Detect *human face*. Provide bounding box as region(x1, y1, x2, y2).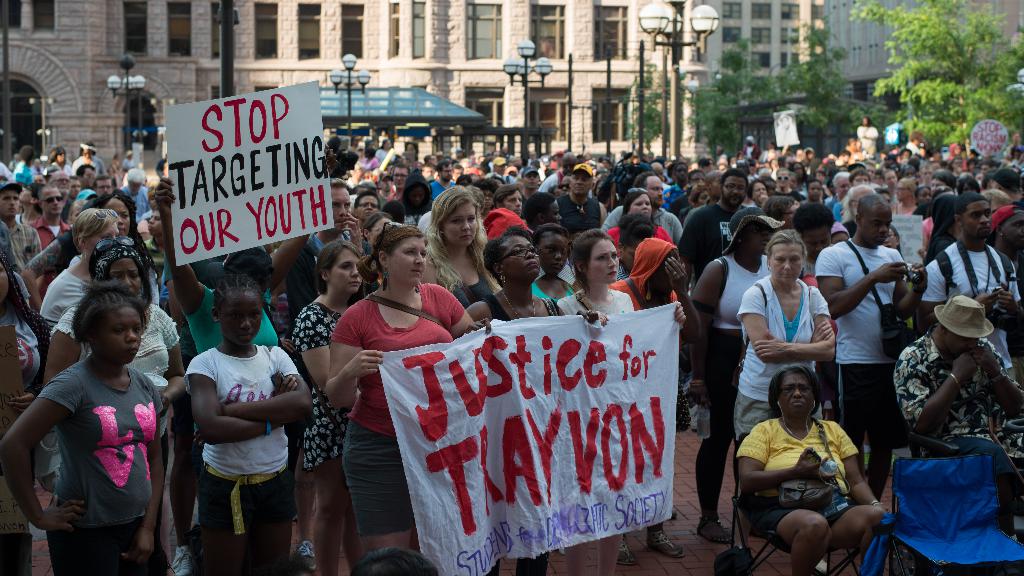
region(330, 250, 364, 296).
